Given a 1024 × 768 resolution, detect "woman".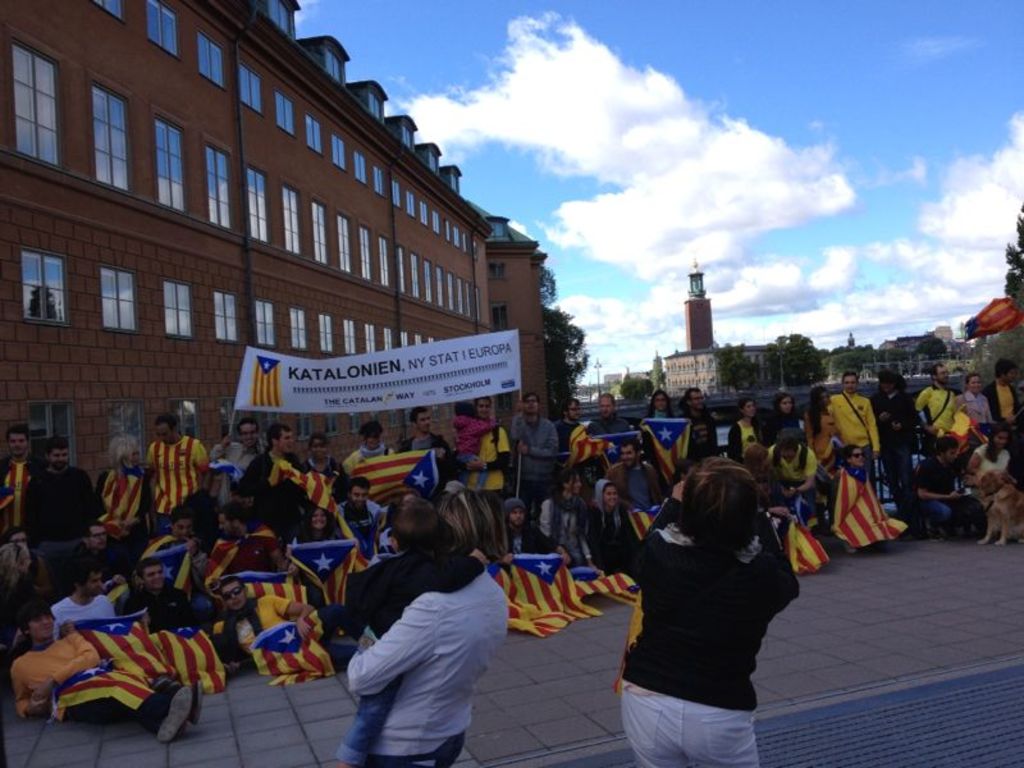
301/436/356/503.
